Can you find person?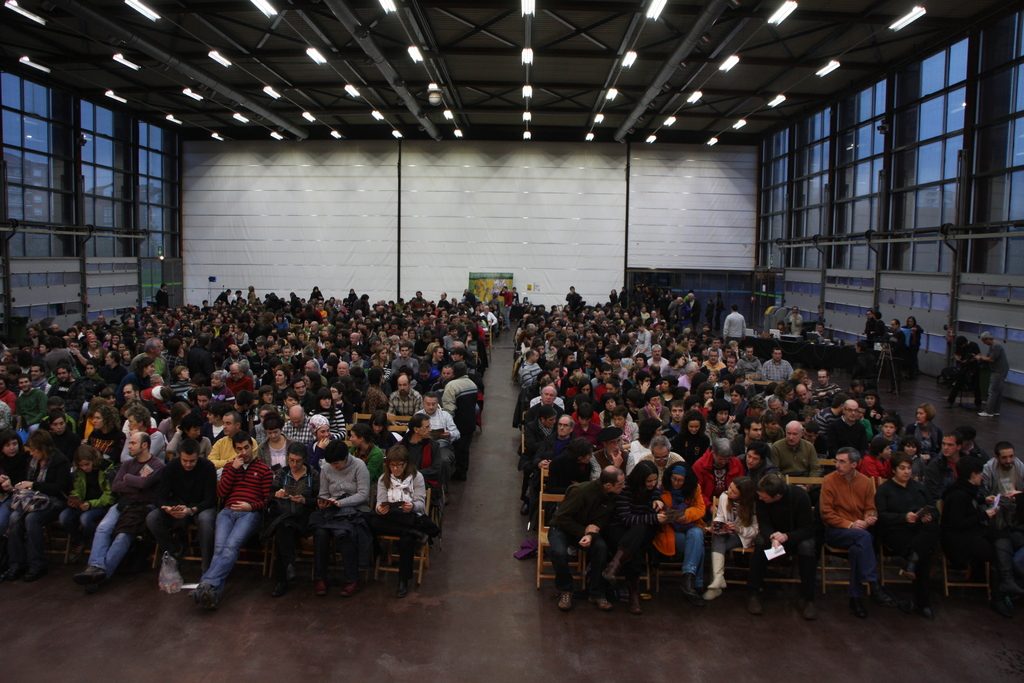
Yes, bounding box: region(727, 386, 755, 414).
